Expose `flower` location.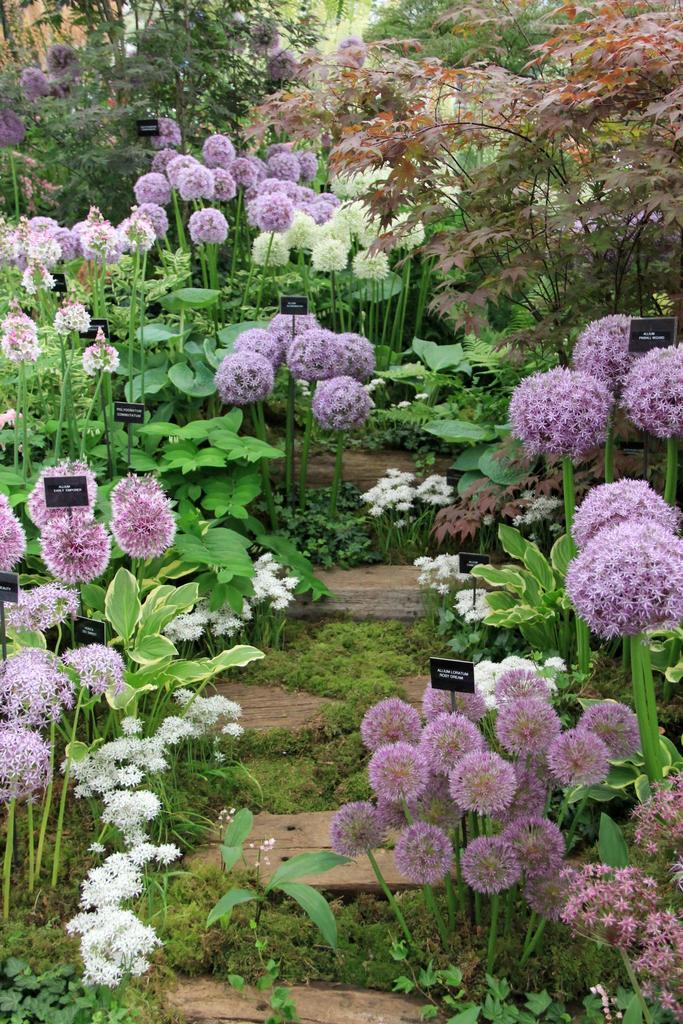
Exposed at {"x1": 231, "y1": 158, "x2": 262, "y2": 191}.
